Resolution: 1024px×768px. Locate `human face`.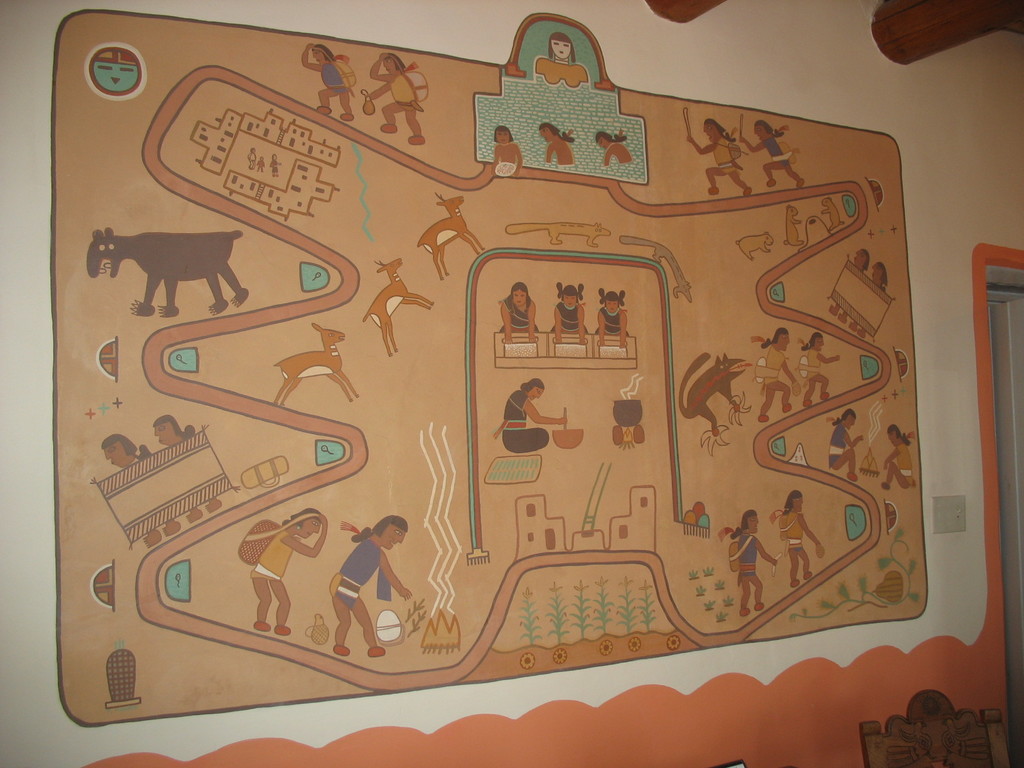
705 120 723 143.
